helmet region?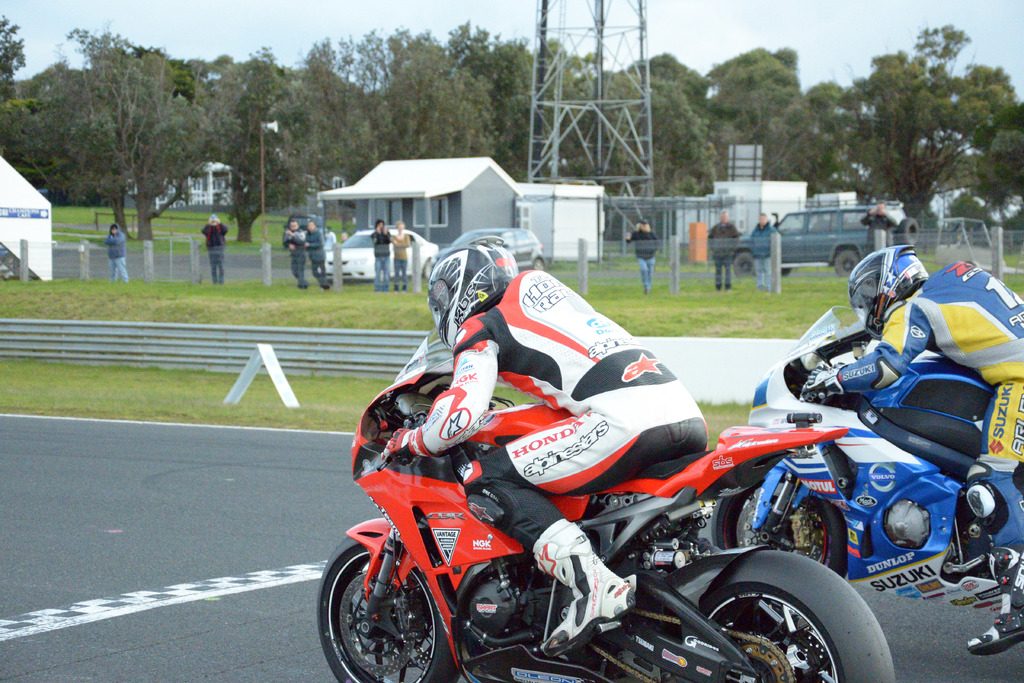
locate(424, 242, 531, 348)
